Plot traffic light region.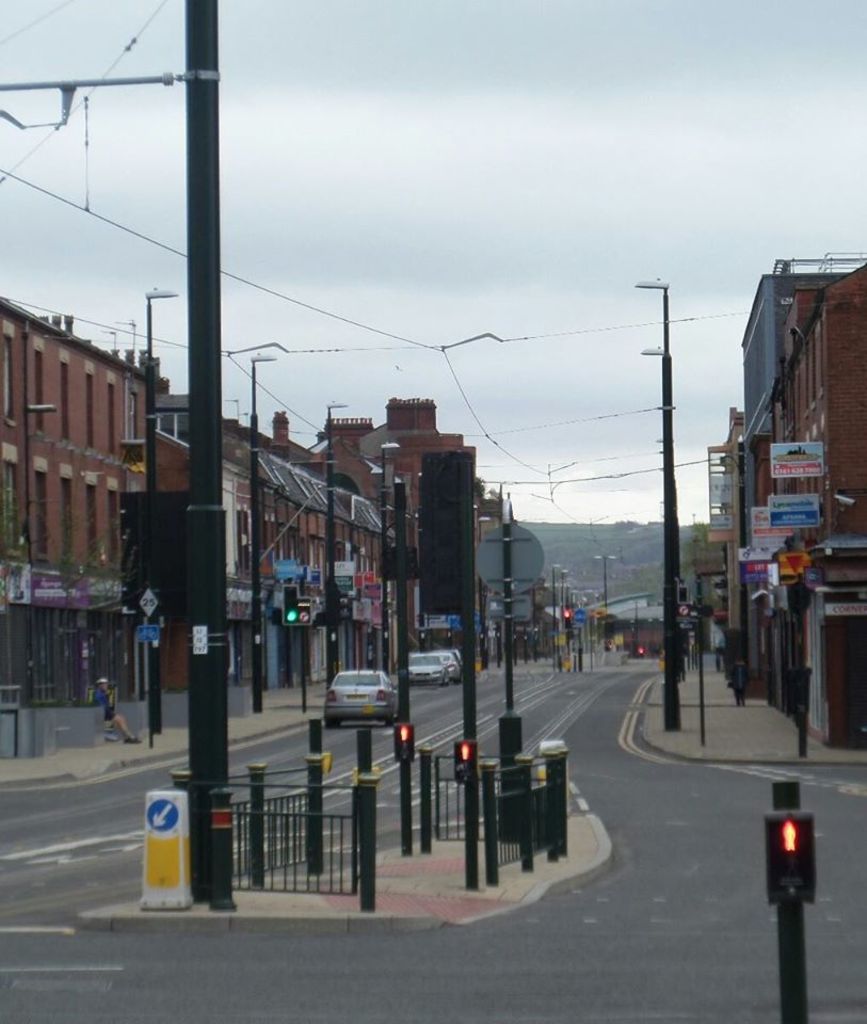
Plotted at locate(395, 723, 414, 762).
